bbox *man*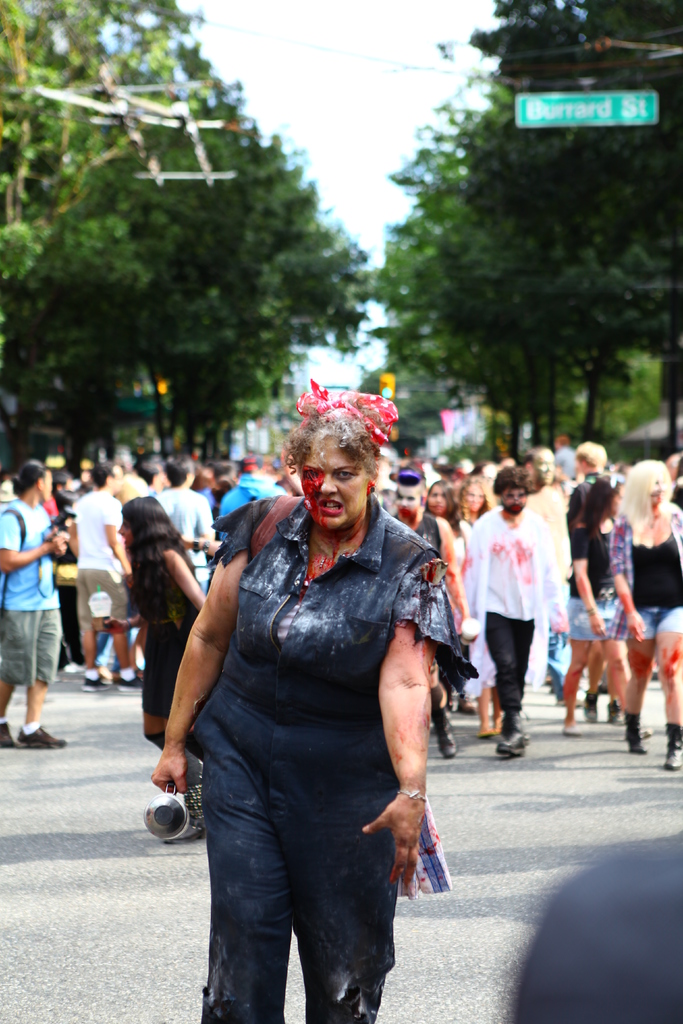
select_region(206, 460, 239, 496)
